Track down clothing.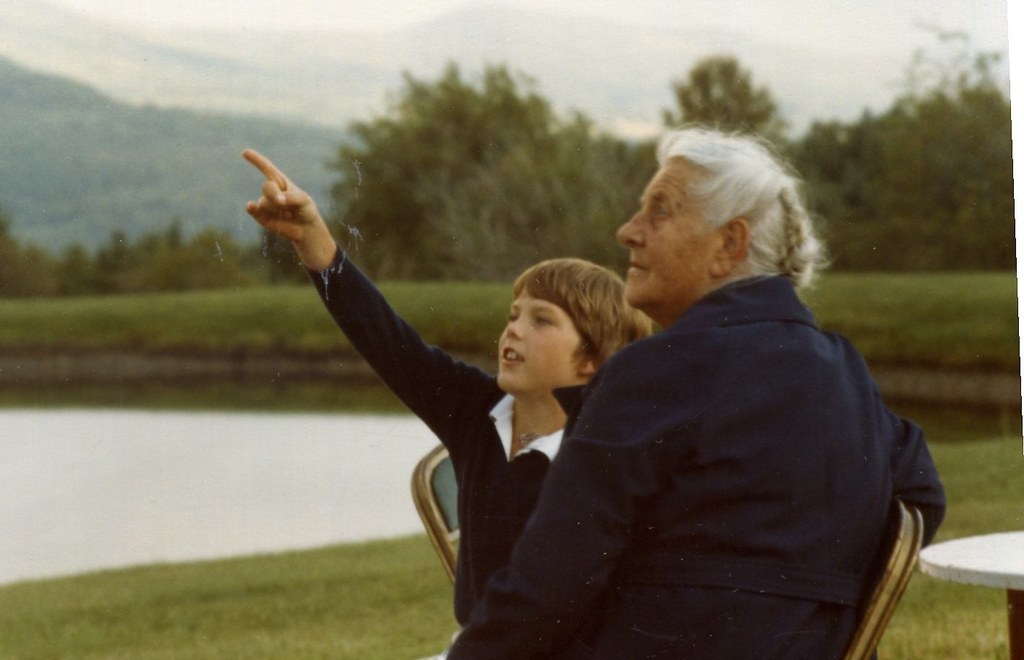
Tracked to <box>517,224,928,659</box>.
